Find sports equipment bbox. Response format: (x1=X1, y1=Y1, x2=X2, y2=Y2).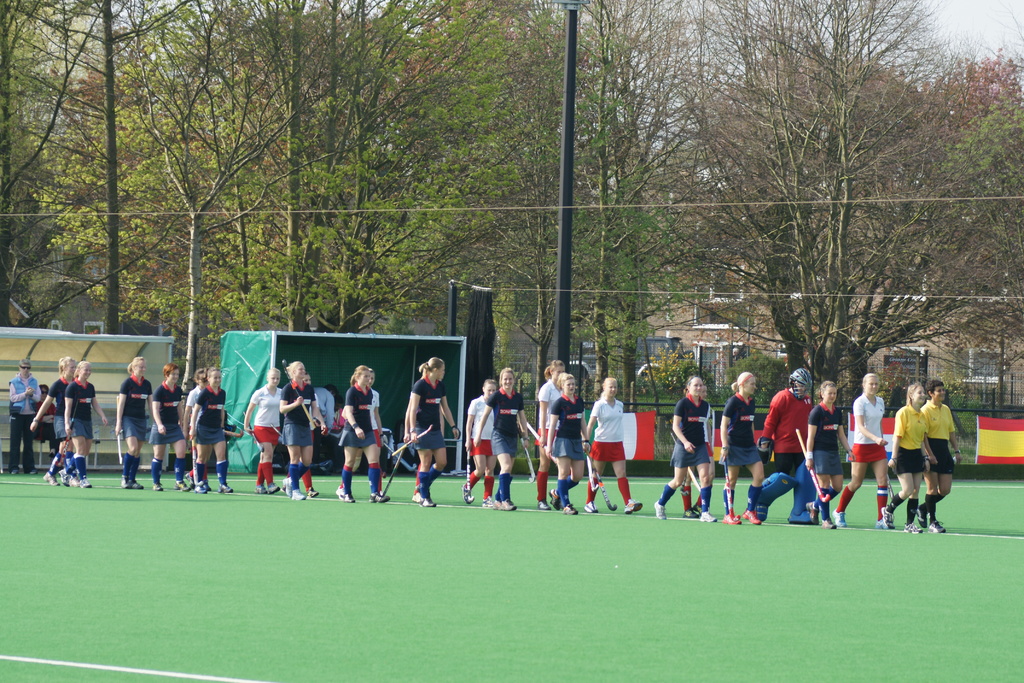
(x1=378, y1=437, x2=408, y2=495).
